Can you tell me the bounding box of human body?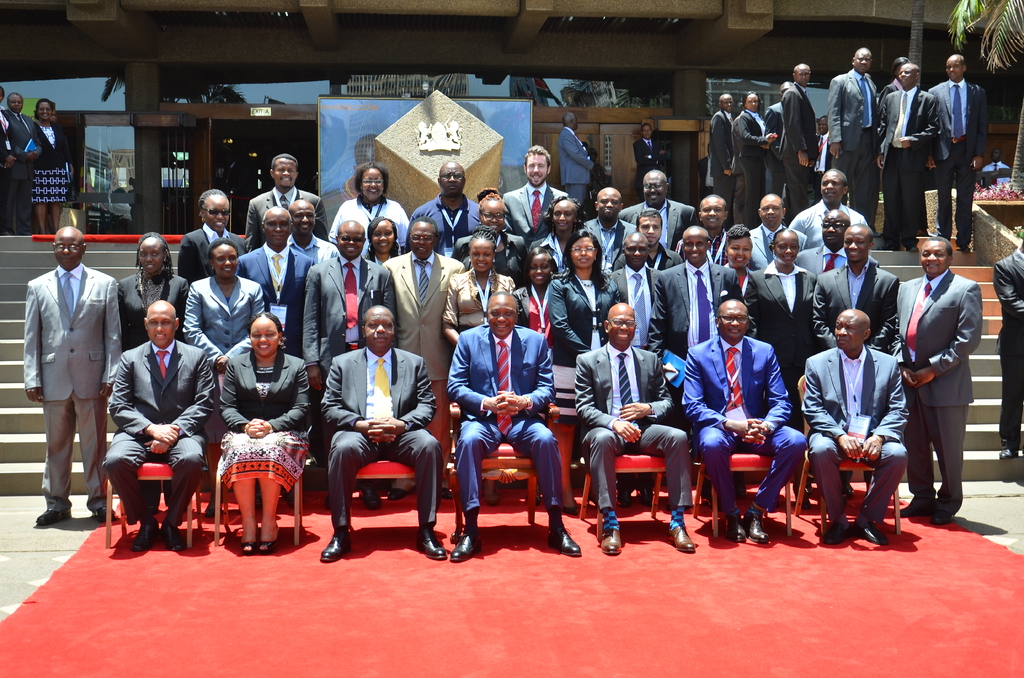
[217, 346, 321, 495].
